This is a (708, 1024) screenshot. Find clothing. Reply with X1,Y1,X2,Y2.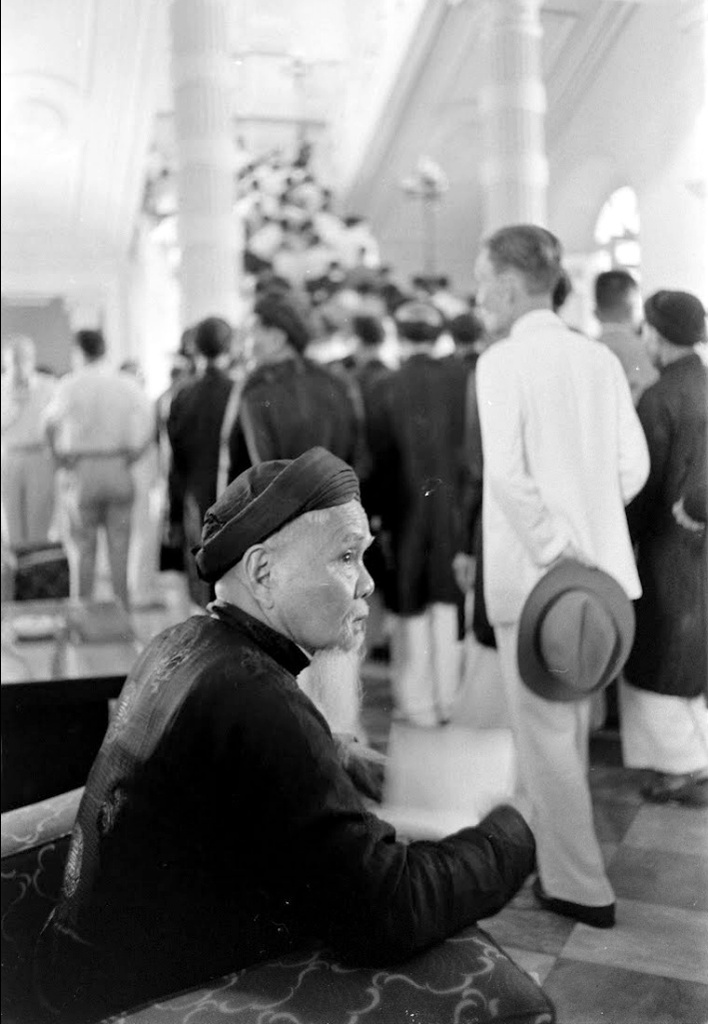
0,365,55,550.
